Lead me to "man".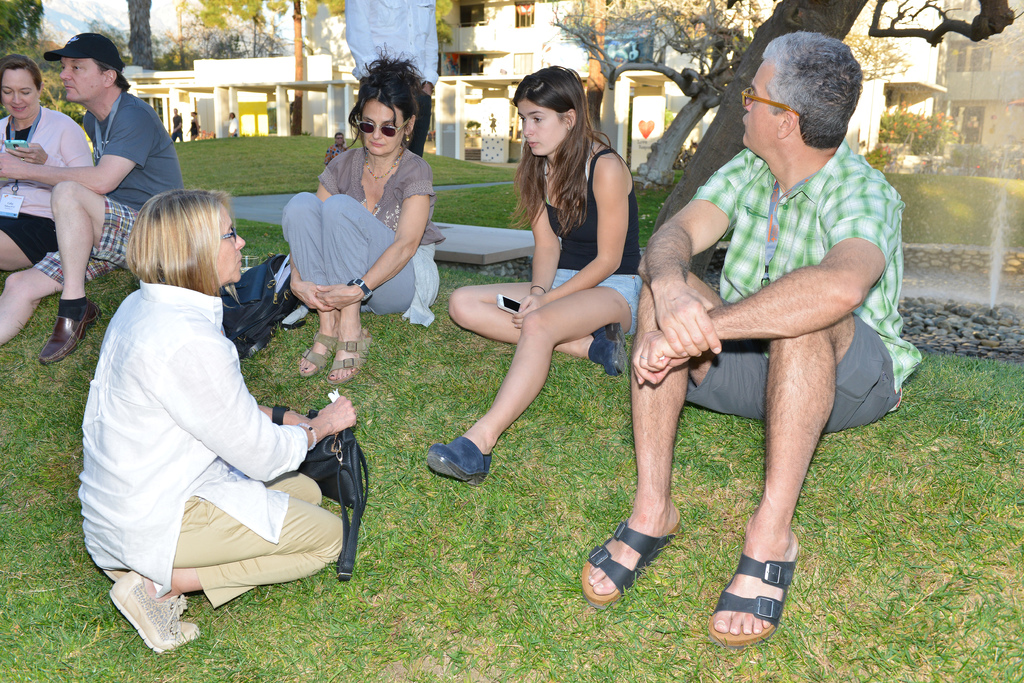
Lead to 342 0 440 155.
